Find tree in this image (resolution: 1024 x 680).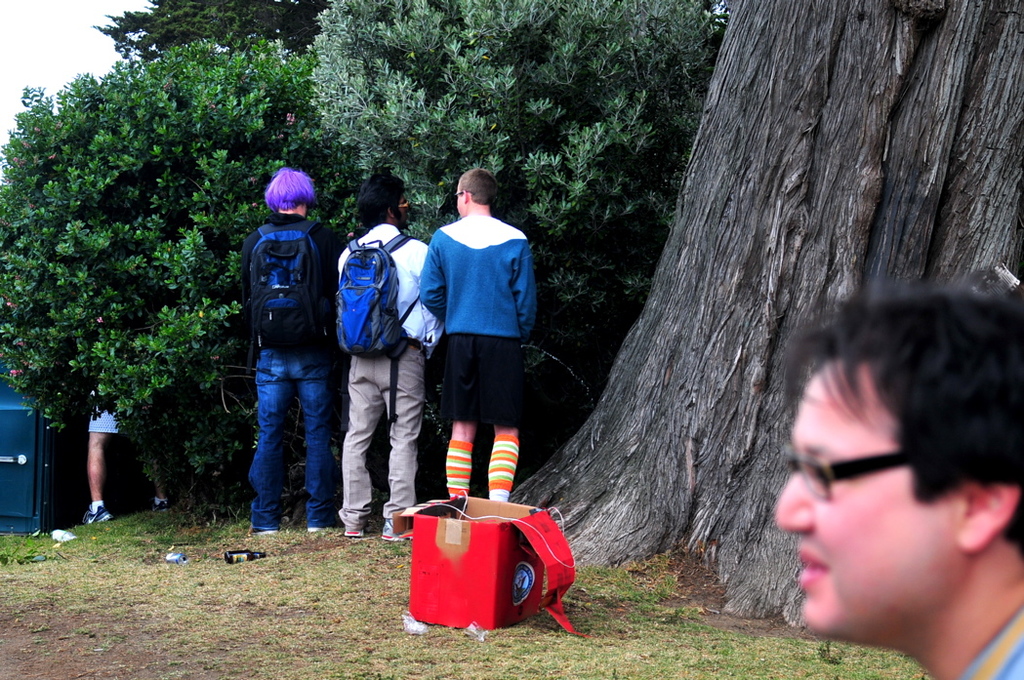
504 0 1023 630.
